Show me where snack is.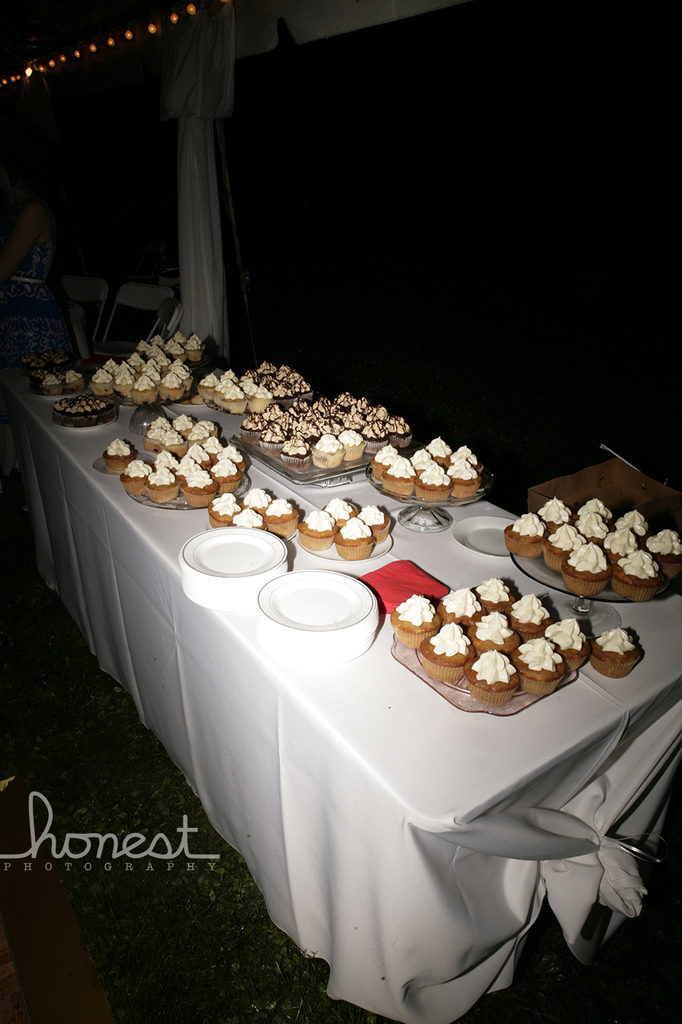
snack is at region(380, 588, 596, 707).
